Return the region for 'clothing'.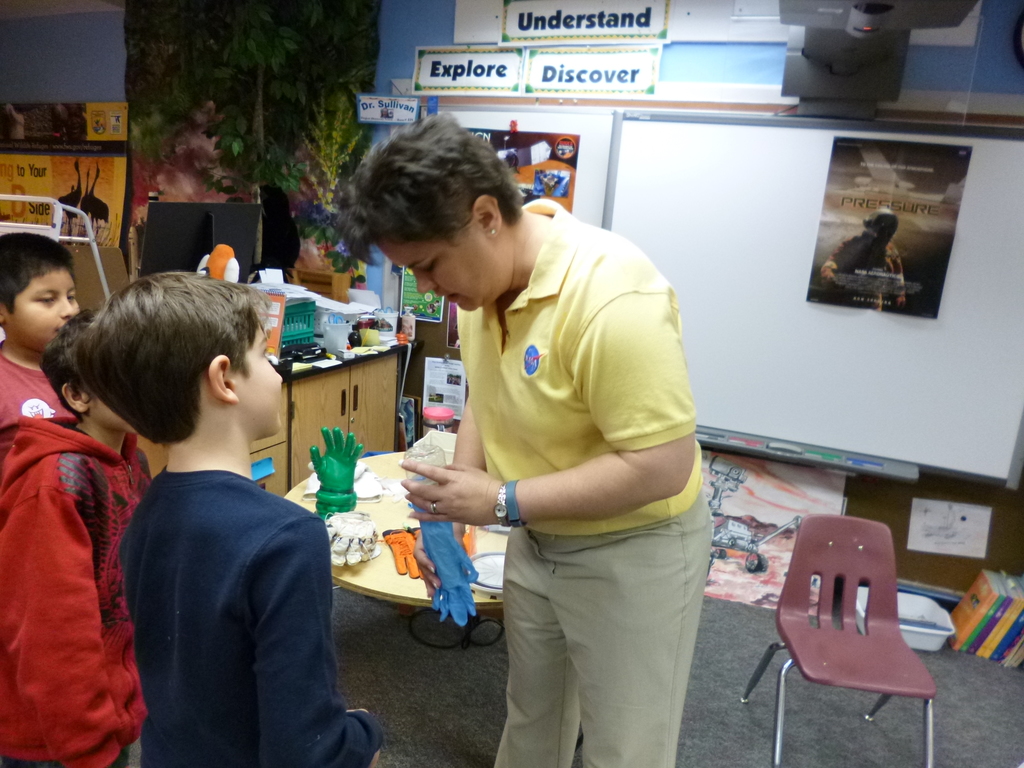
BBox(112, 461, 383, 767).
